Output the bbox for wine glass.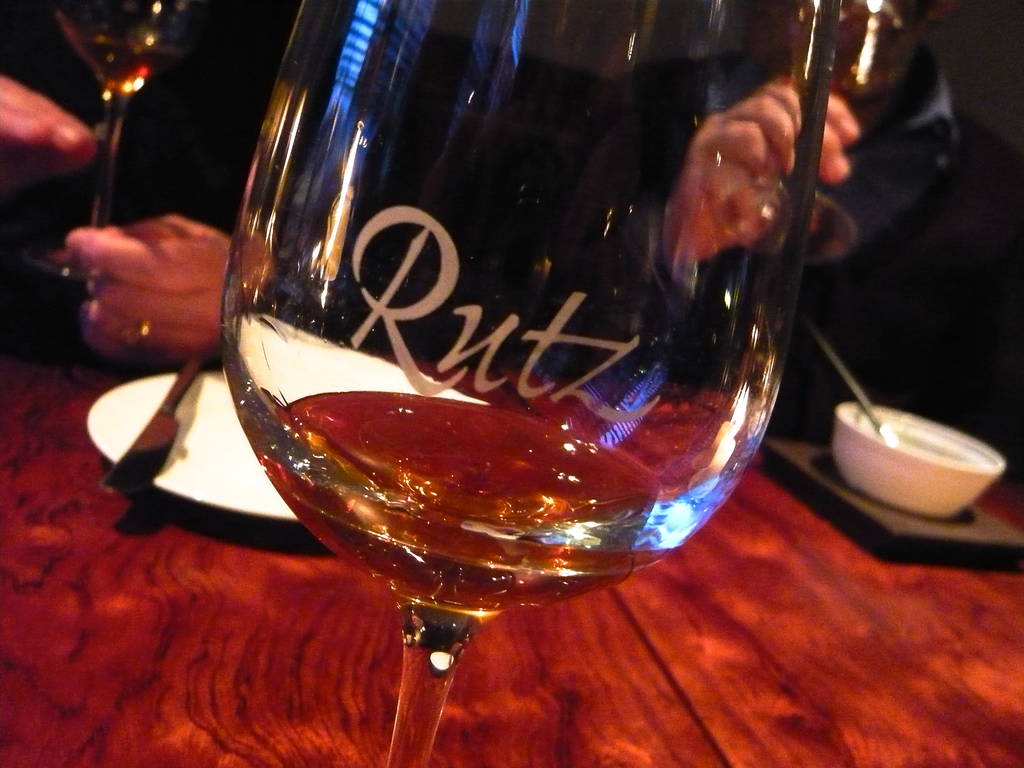
<box>220,0,827,765</box>.
